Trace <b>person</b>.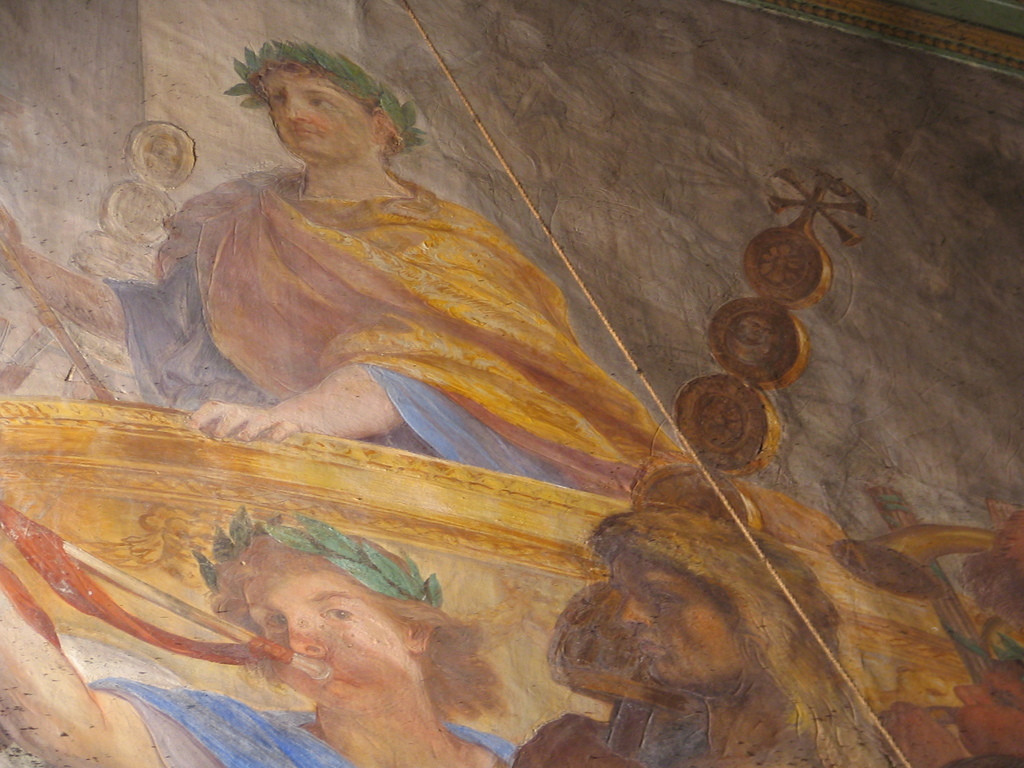
Traced to x1=943 y1=632 x2=1023 y2=767.
